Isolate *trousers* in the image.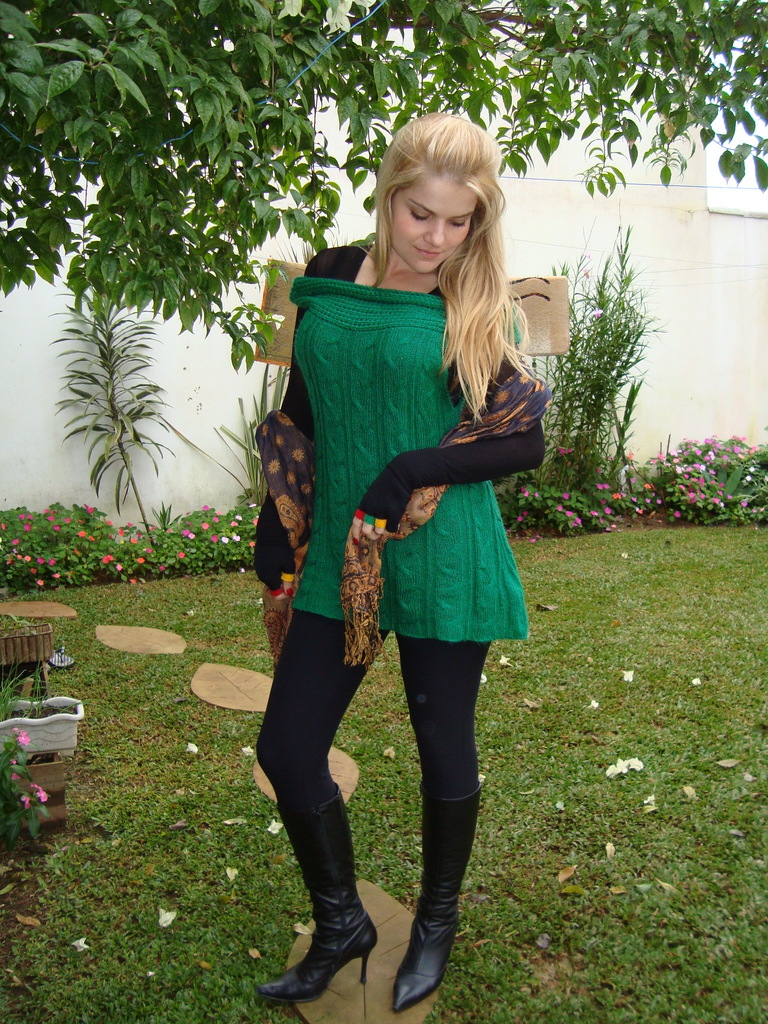
Isolated region: 262/608/497/914.
